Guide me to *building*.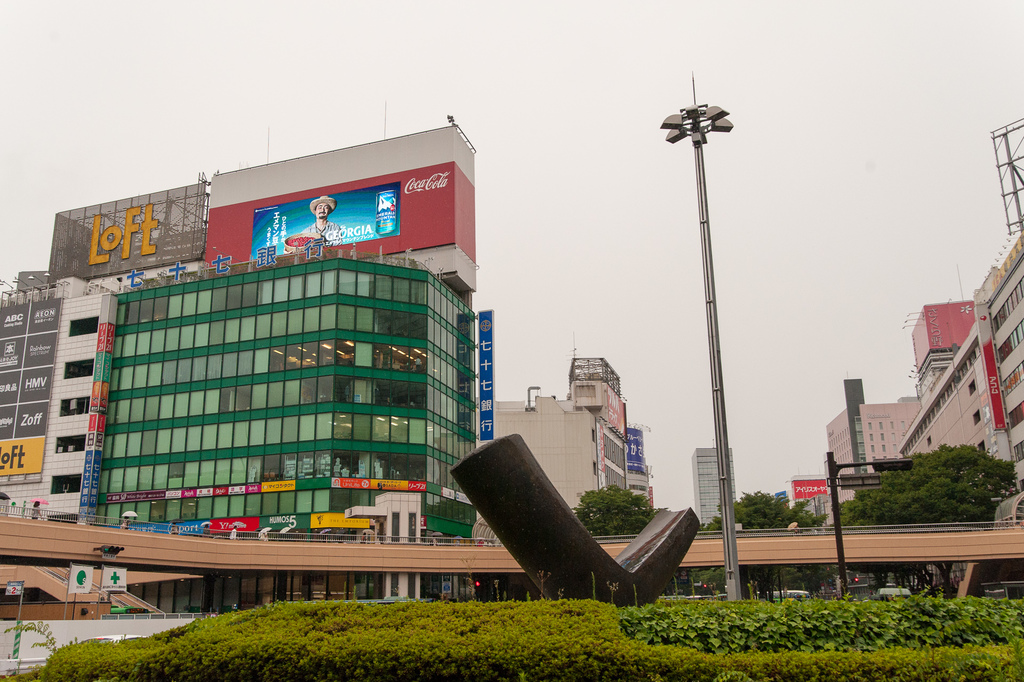
Guidance: 490, 361, 650, 530.
